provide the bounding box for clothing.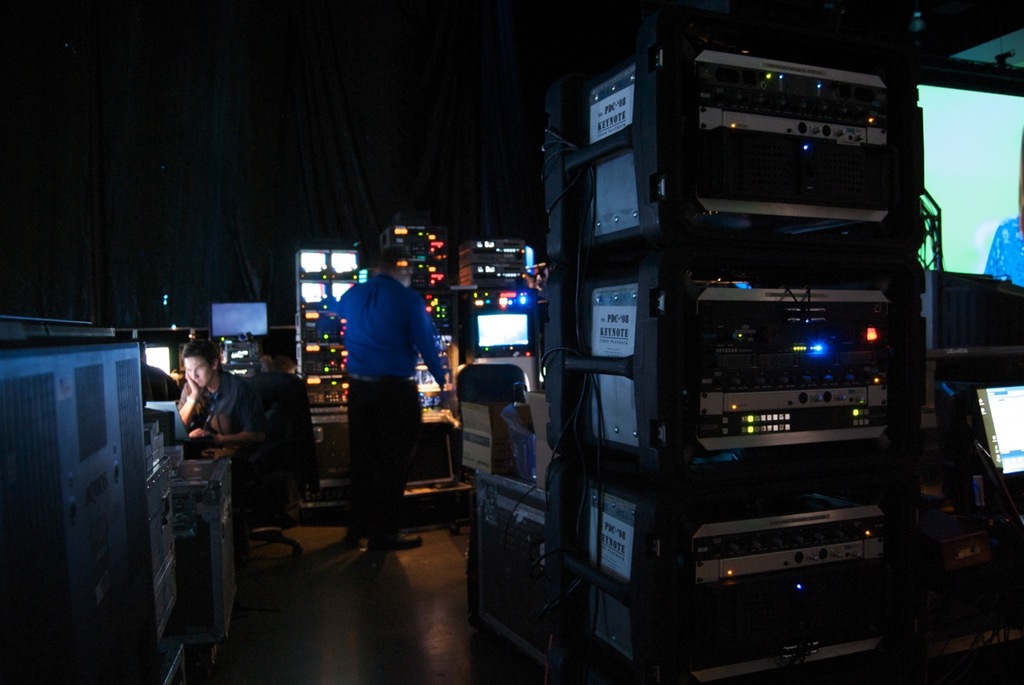
crop(326, 246, 438, 524).
